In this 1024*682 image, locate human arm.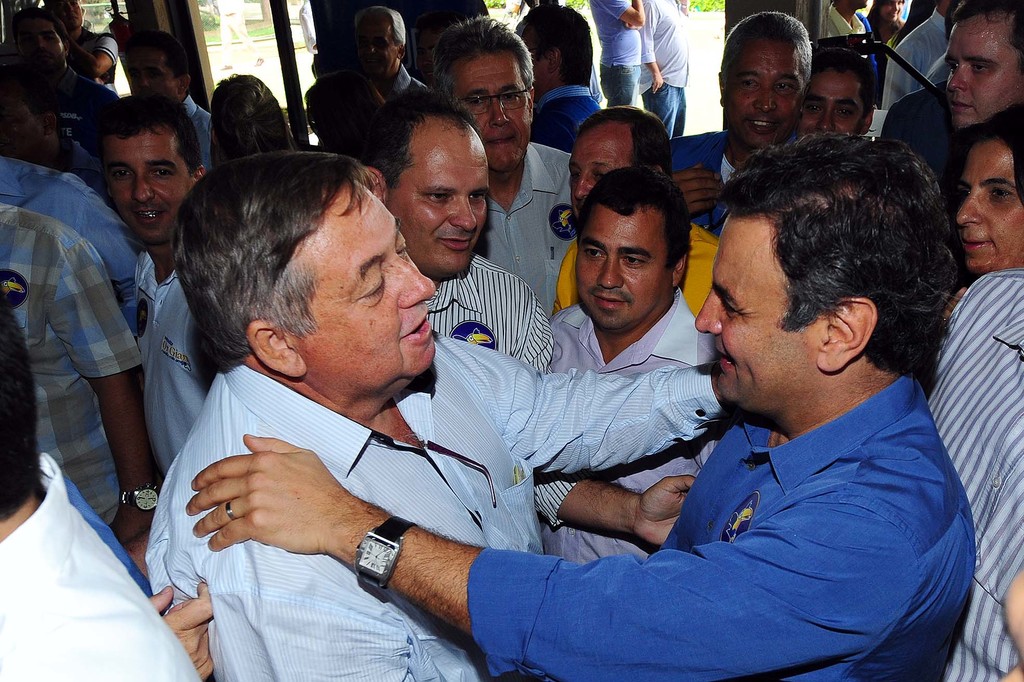
Bounding box: pyautogui.locateOnScreen(179, 416, 758, 663).
